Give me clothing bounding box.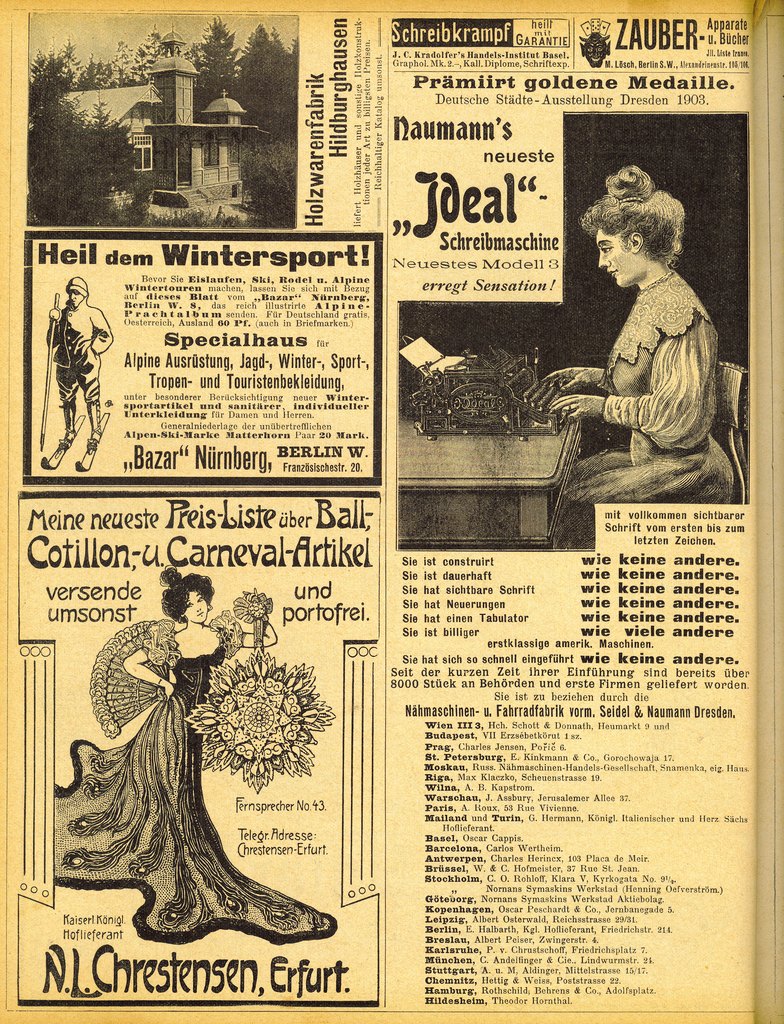
[554,275,737,546].
